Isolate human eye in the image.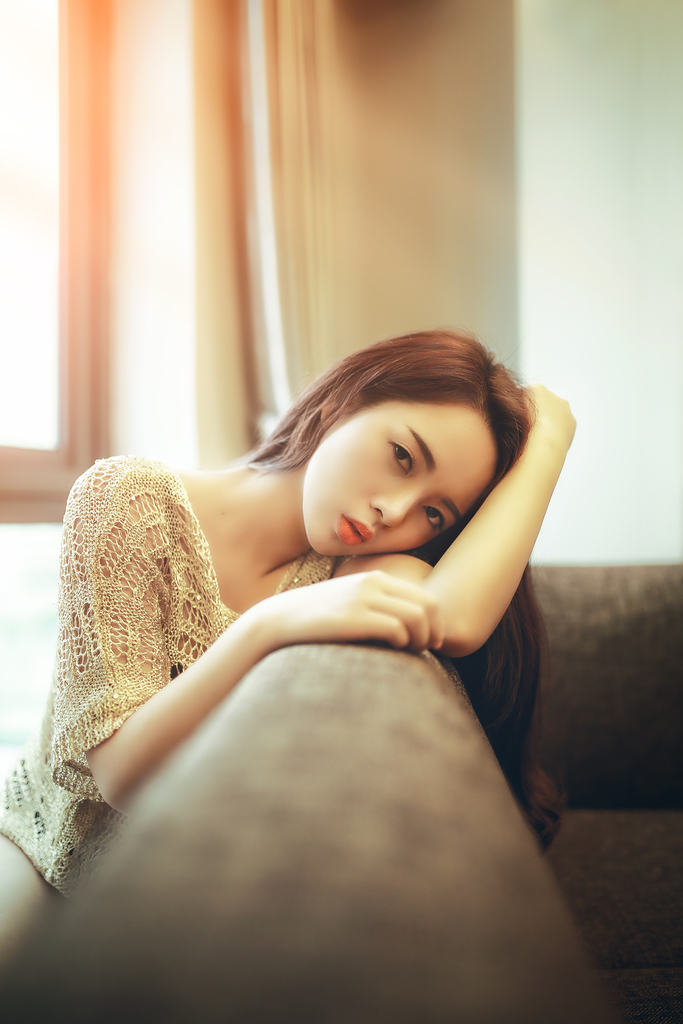
Isolated region: locate(392, 442, 413, 469).
